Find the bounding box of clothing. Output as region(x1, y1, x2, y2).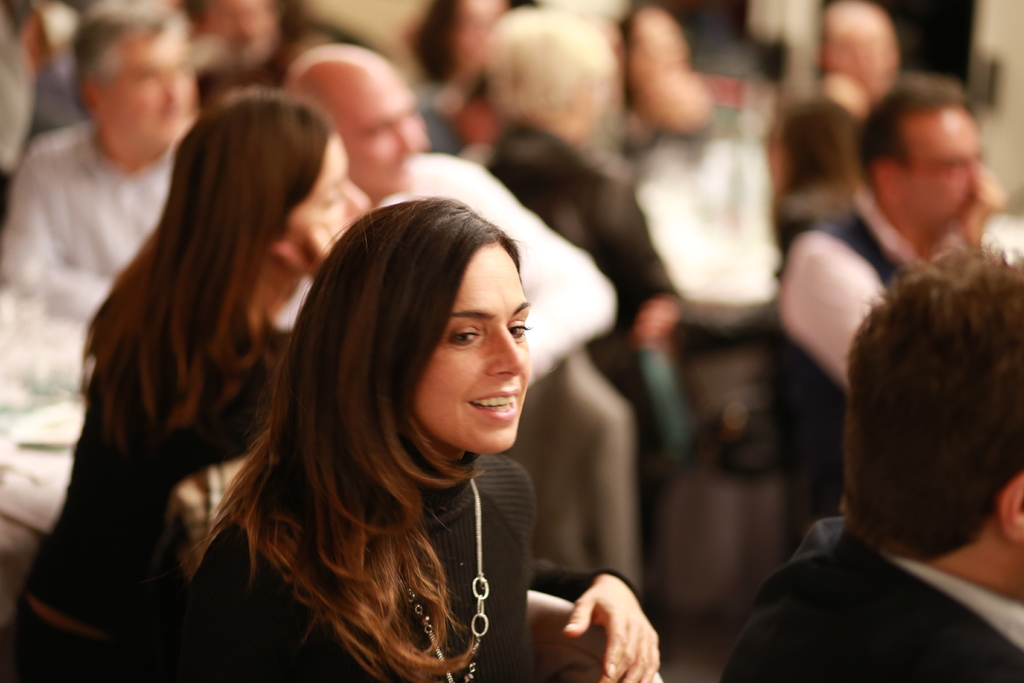
region(477, 131, 683, 506).
